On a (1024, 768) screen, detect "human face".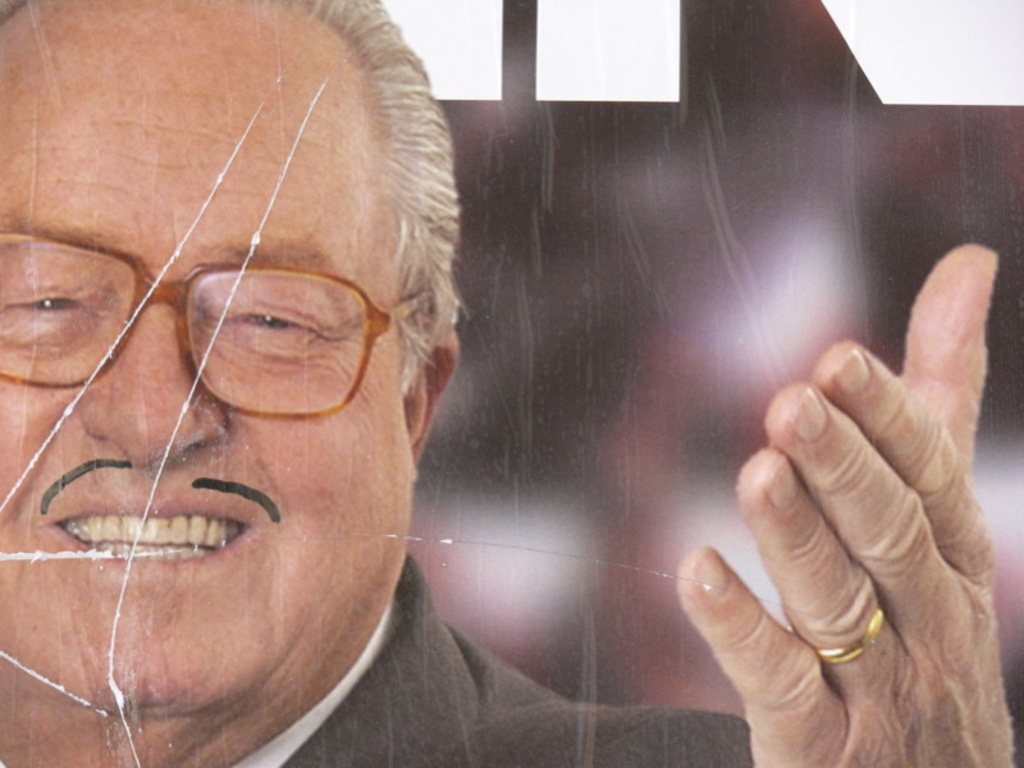
(left=0, top=0, right=488, bottom=707).
